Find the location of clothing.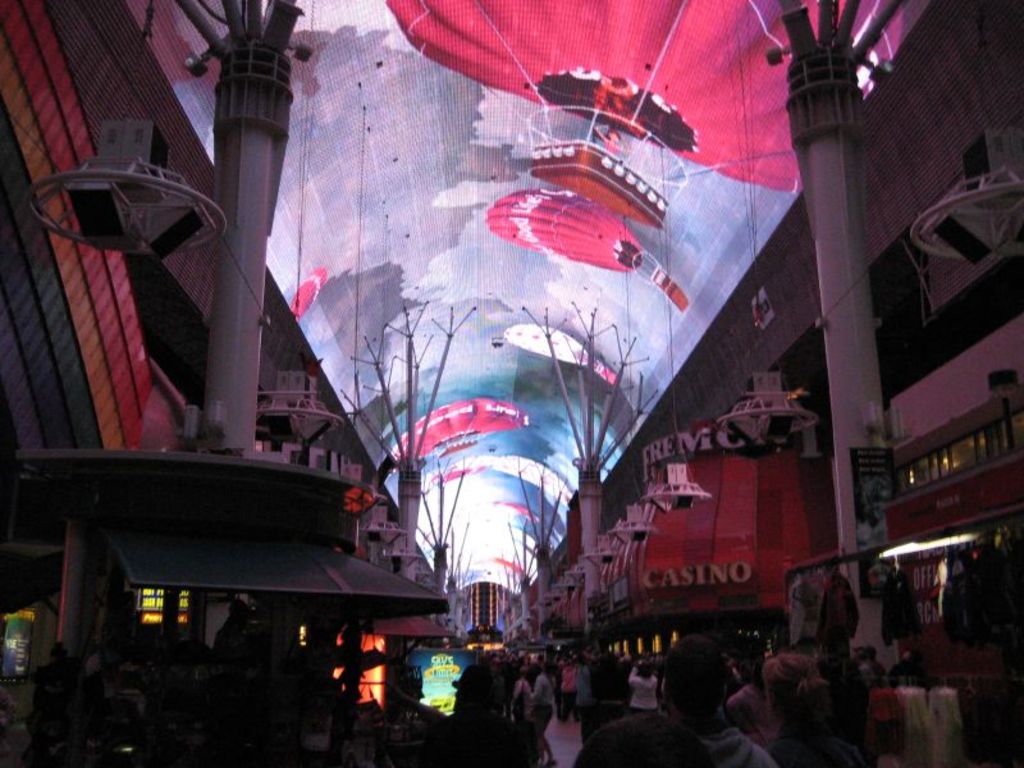
Location: [628, 666, 660, 712].
